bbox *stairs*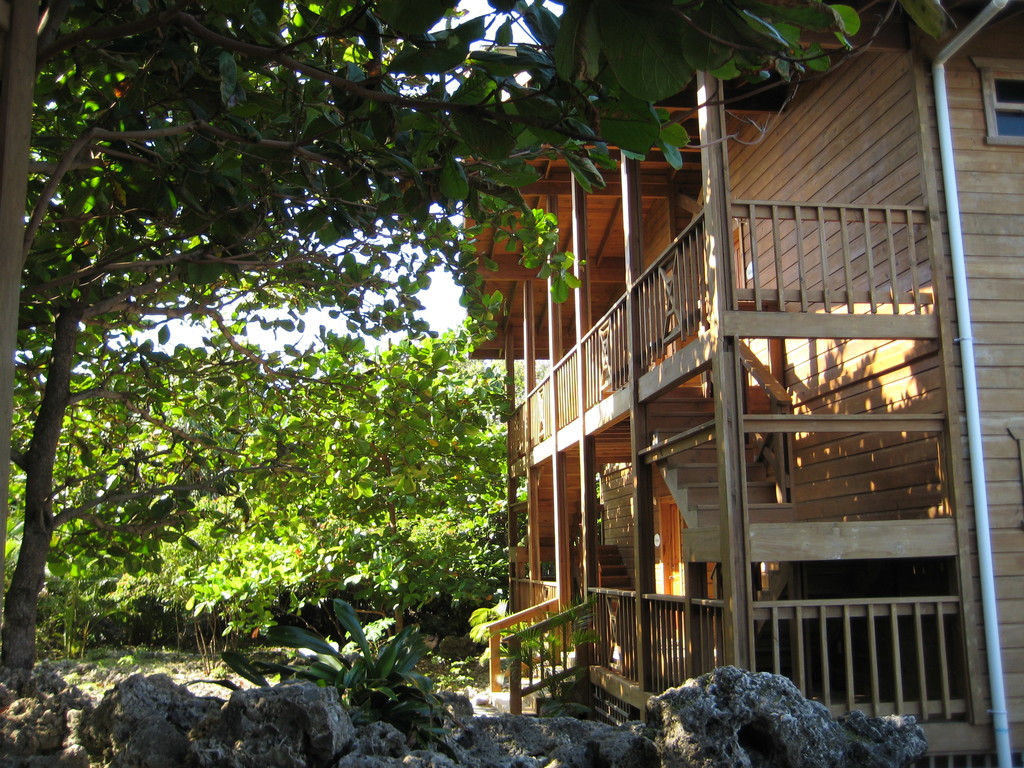
BBox(473, 646, 580, 719)
